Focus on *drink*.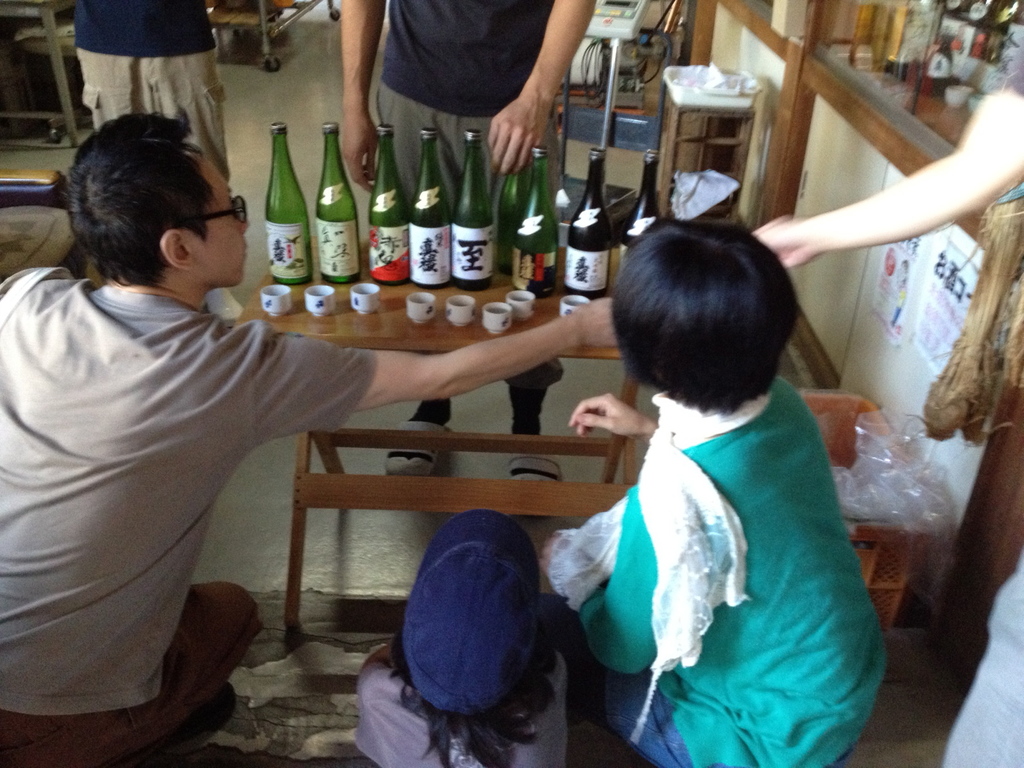
Focused at l=410, t=126, r=449, b=287.
